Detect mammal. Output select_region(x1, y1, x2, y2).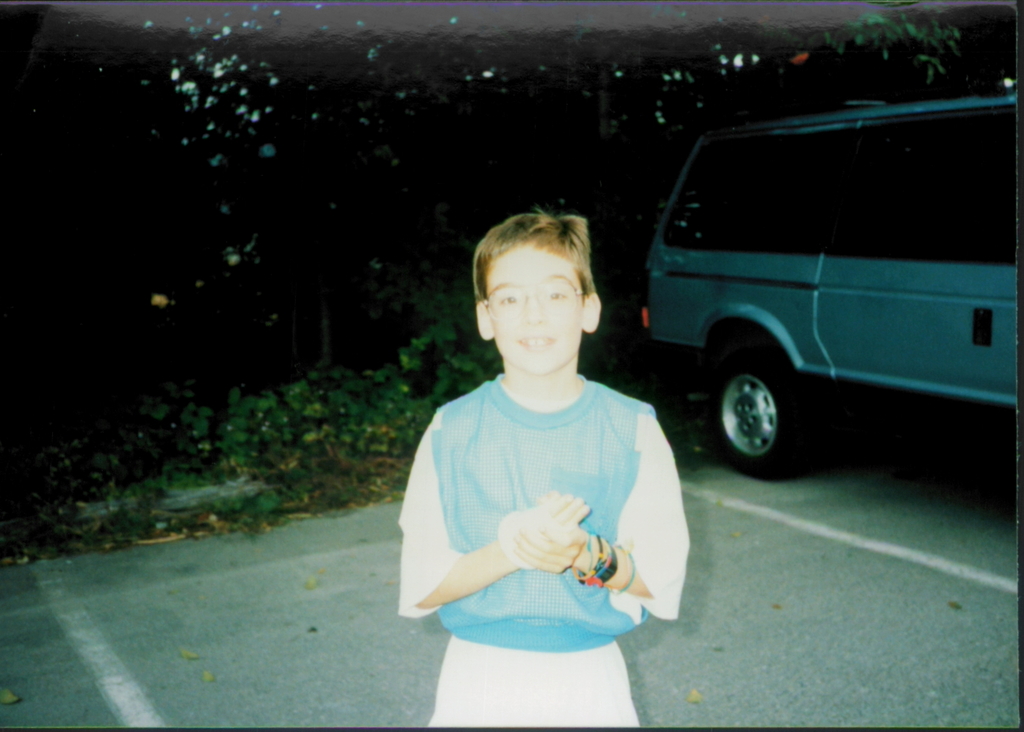
select_region(389, 218, 707, 677).
